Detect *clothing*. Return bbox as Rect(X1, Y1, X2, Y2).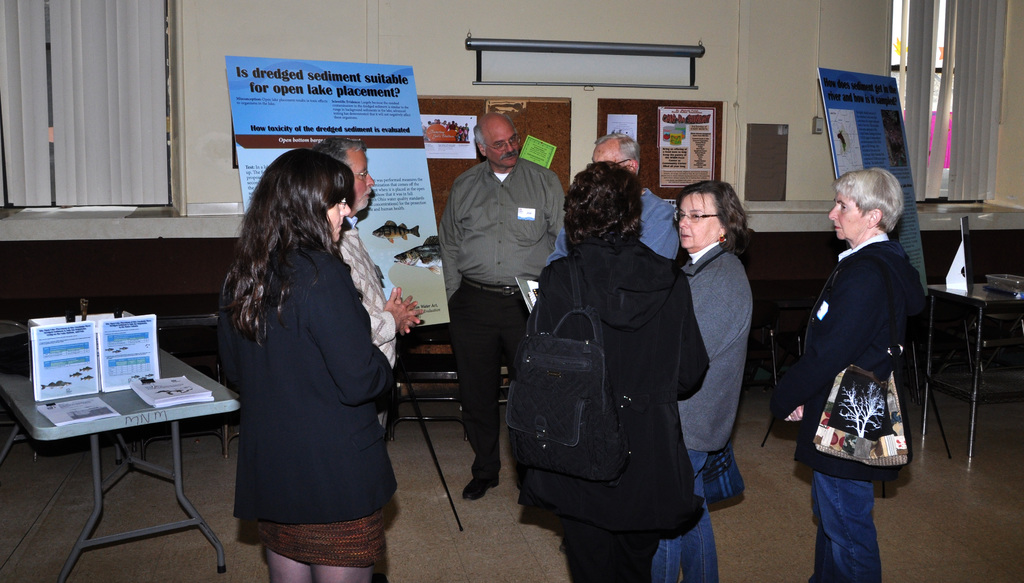
Rect(649, 240, 750, 582).
